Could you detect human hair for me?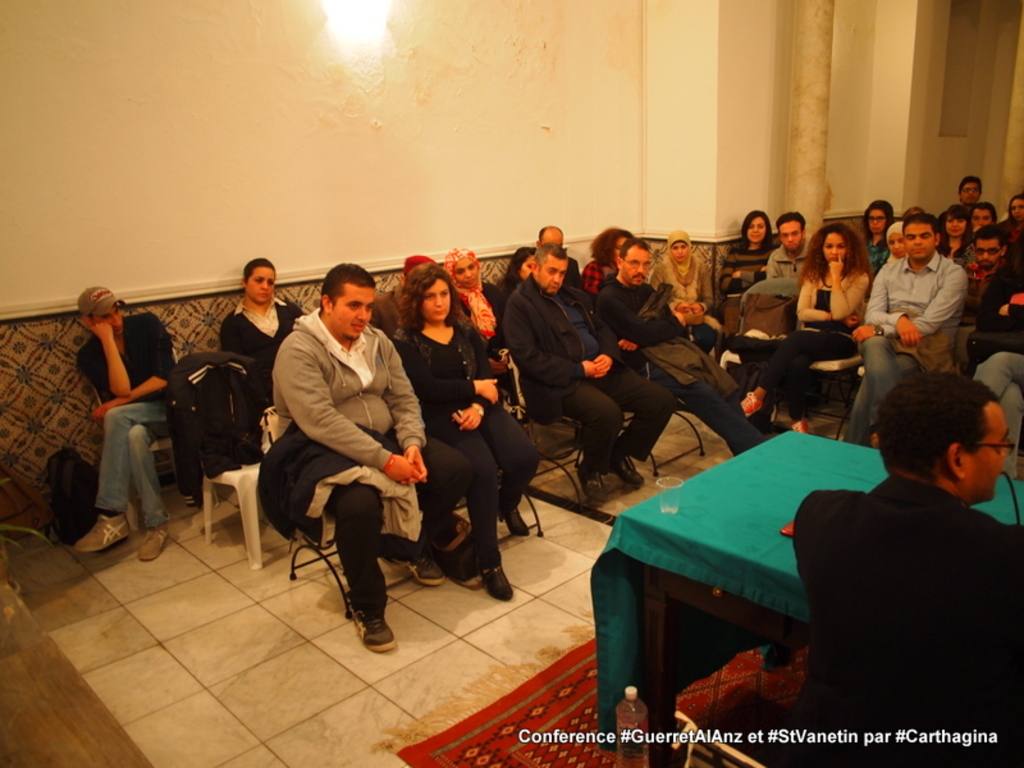
Detection result: bbox=(618, 237, 652, 266).
